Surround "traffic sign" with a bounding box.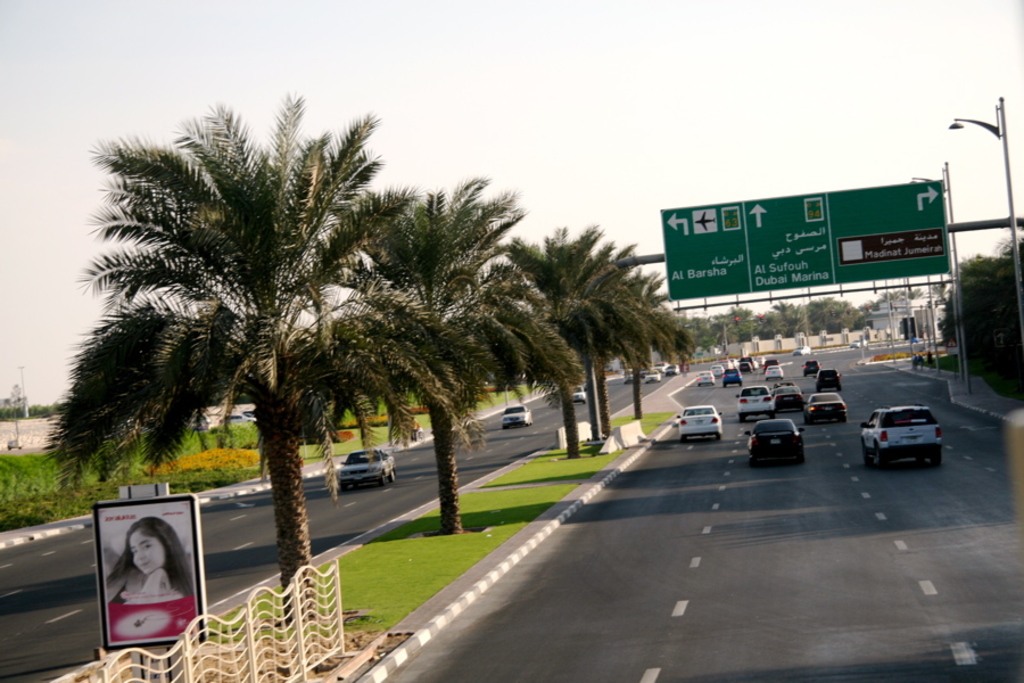
pyautogui.locateOnScreen(659, 179, 952, 298).
